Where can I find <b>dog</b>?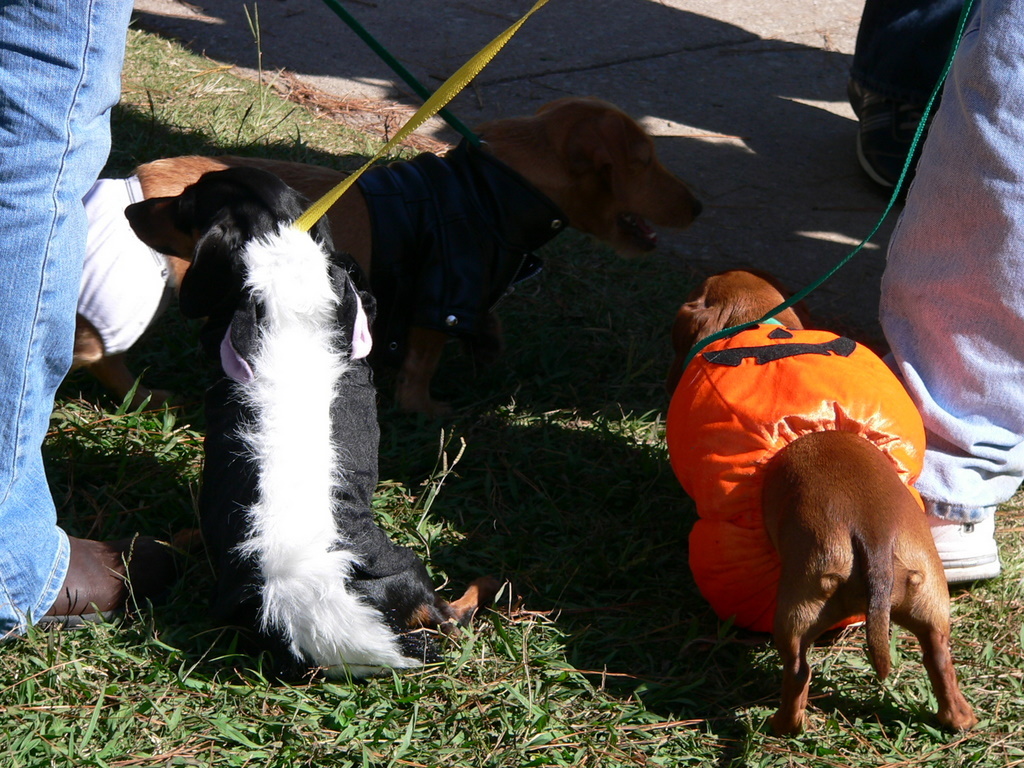
You can find it at locate(664, 268, 976, 736).
